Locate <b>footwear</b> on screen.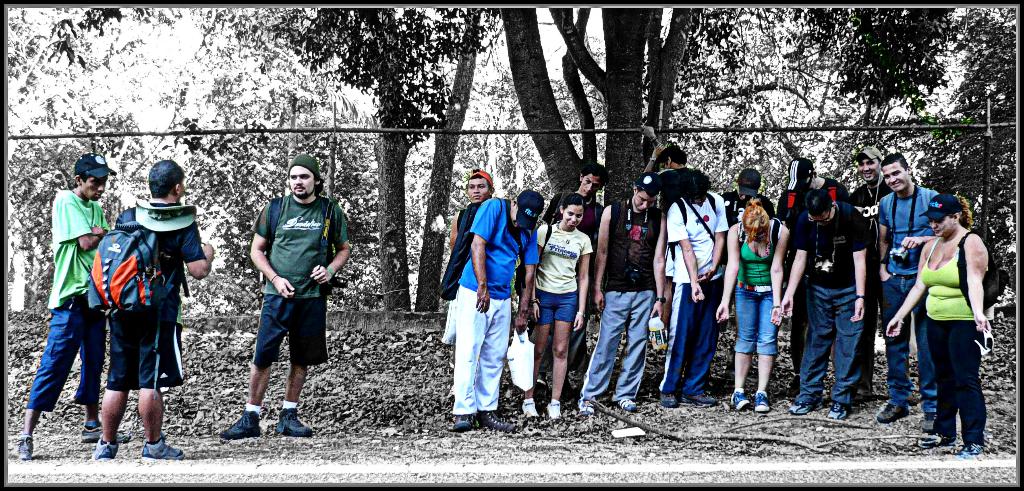
On screen at crop(875, 402, 905, 421).
